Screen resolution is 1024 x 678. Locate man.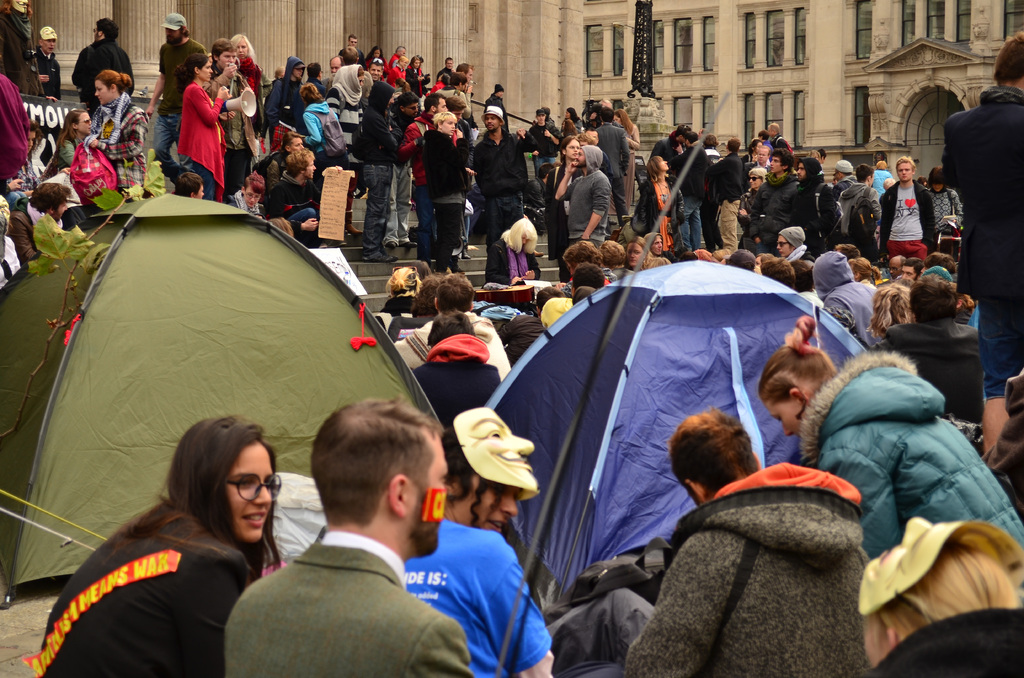
box=[474, 101, 542, 252].
